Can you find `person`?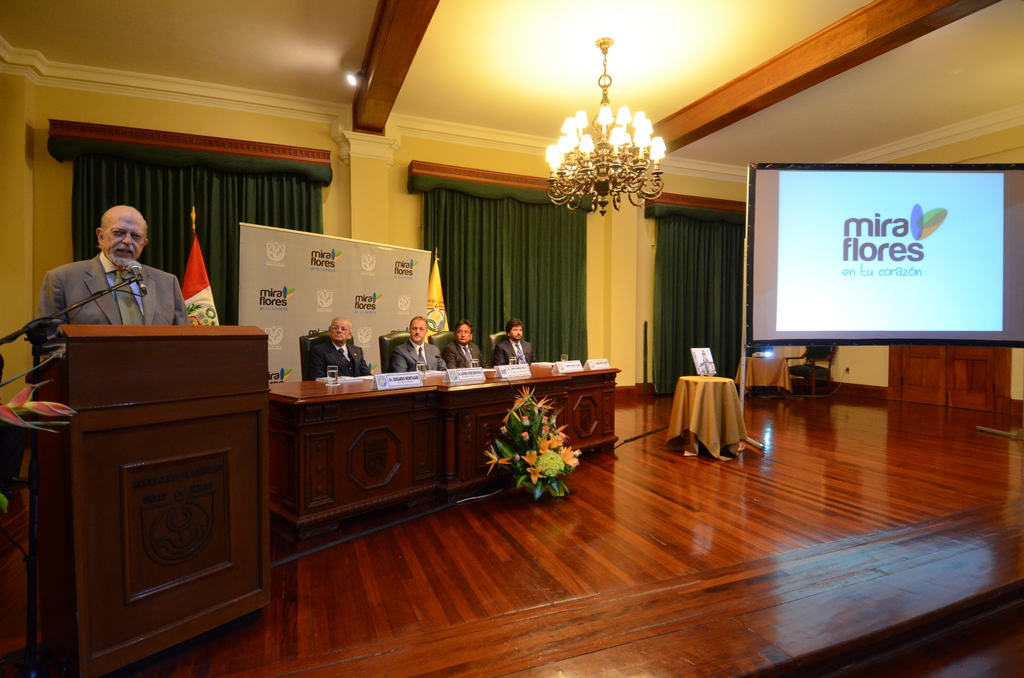
Yes, bounding box: <region>445, 316, 493, 366</region>.
